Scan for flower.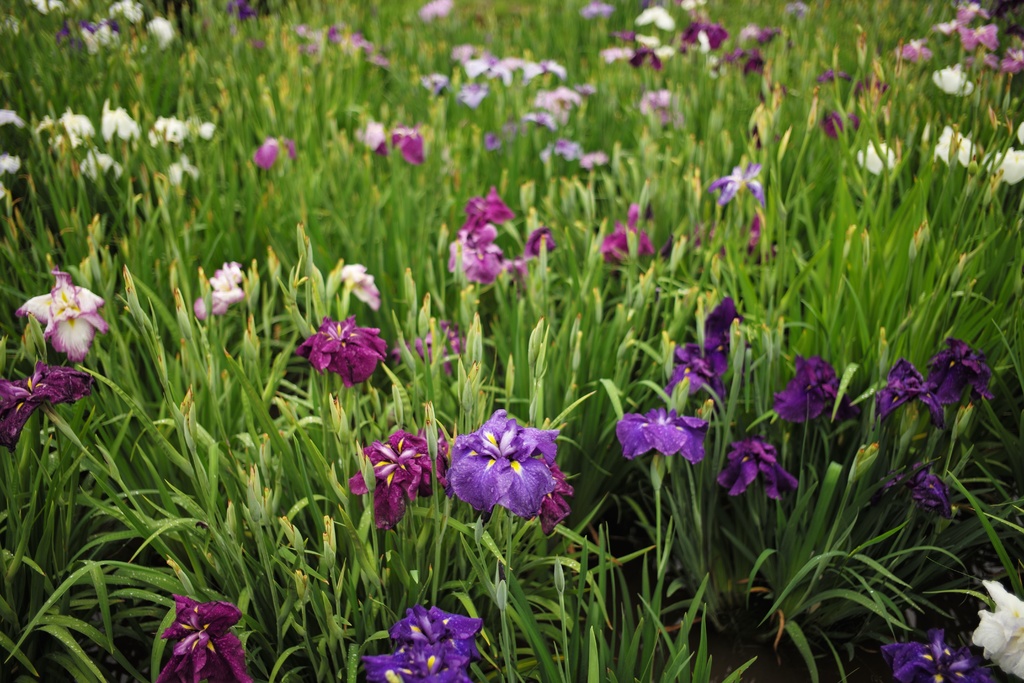
Scan result: 0 108 22 130.
